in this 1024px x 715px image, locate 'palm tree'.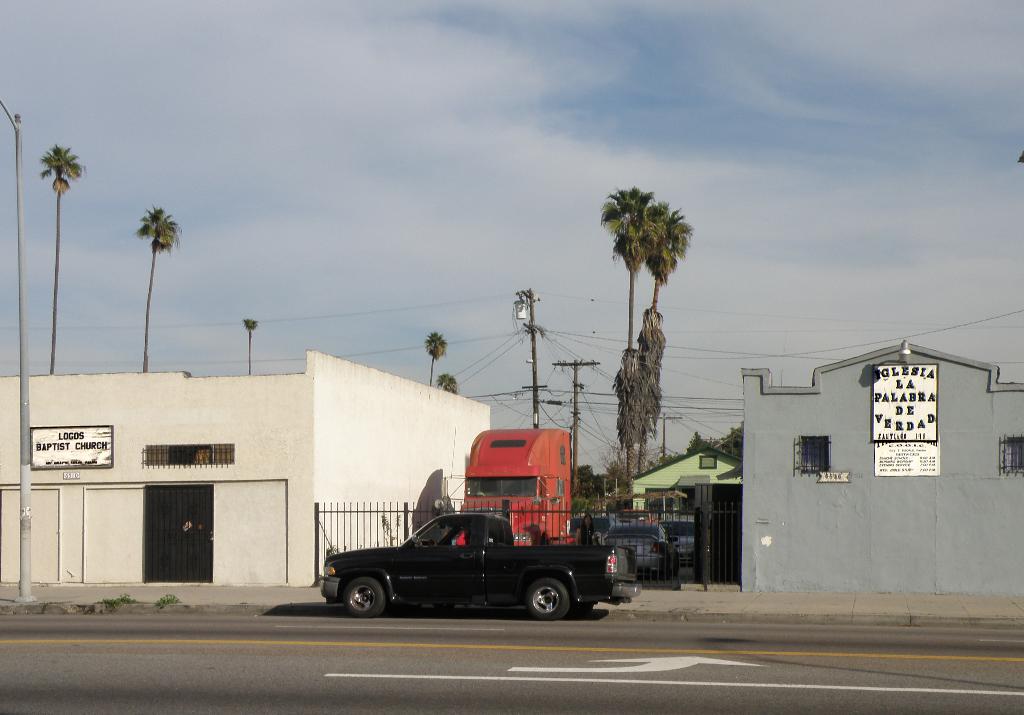
Bounding box: x1=28, y1=141, x2=93, y2=372.
